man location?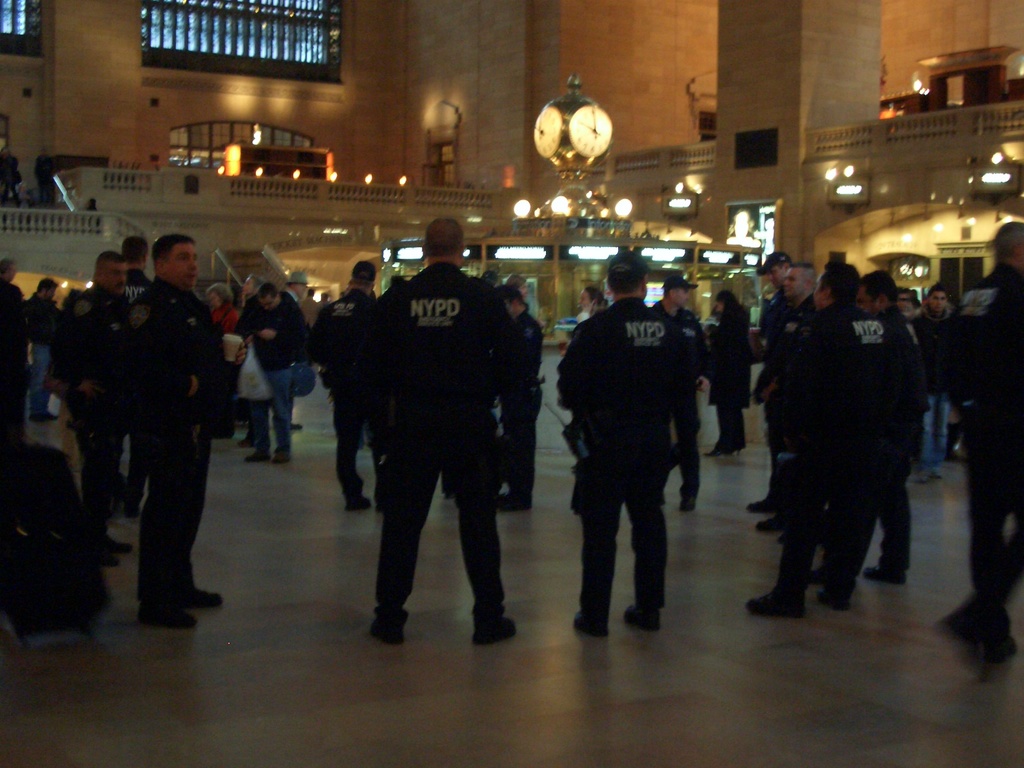
BBox(495, 274, 559, 507)
